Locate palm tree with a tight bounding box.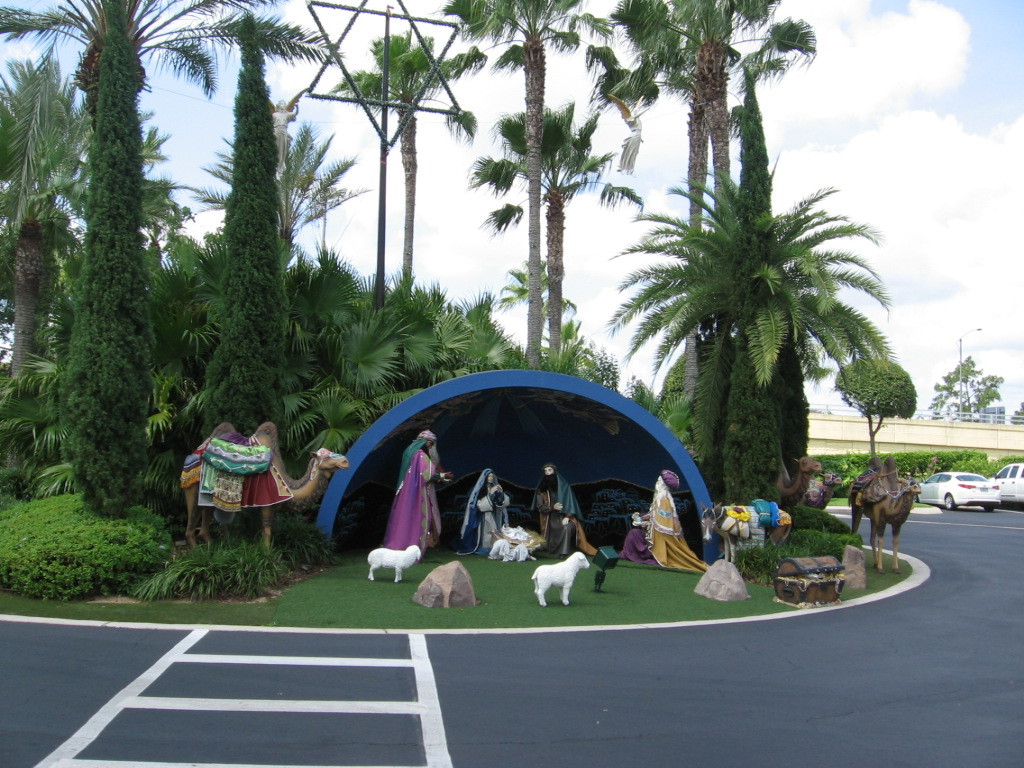
bbox=(471, 88, 613, 305).
